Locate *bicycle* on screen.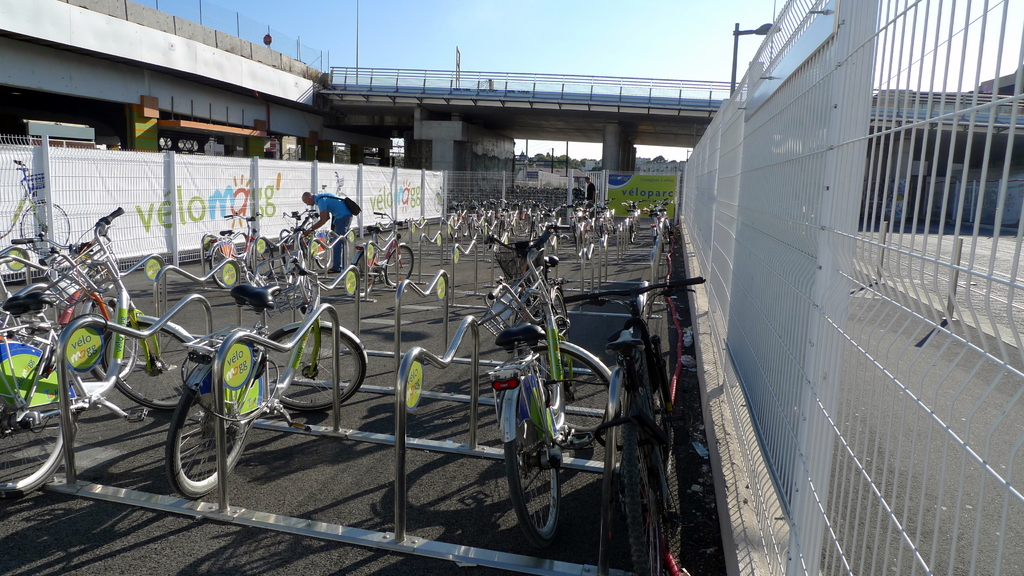
On screen at 0/204/202/508.
